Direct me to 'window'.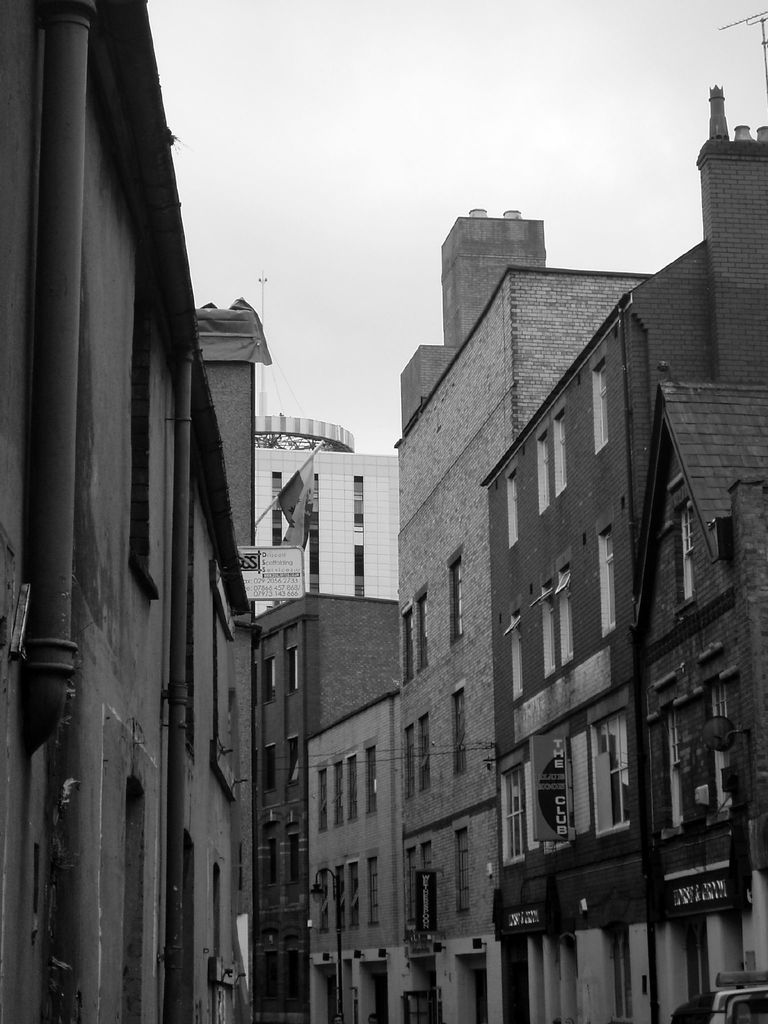
Direction: <box>503,608,525,703</box>.
